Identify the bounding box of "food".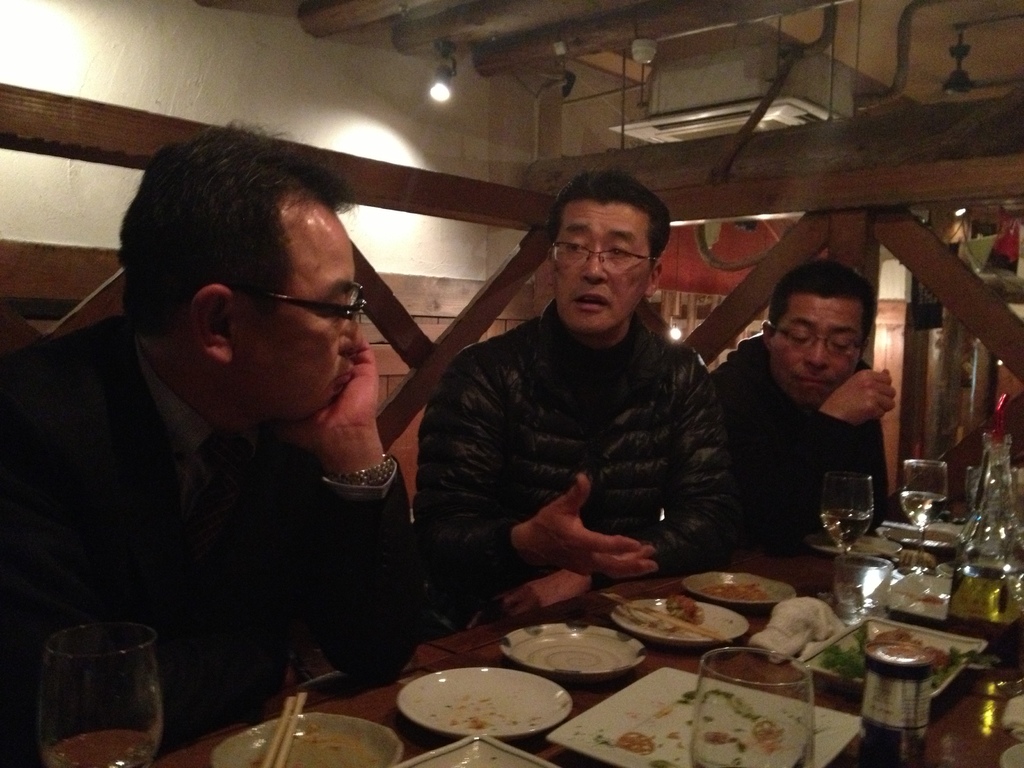
Rect(667, 588, 703, 620).
